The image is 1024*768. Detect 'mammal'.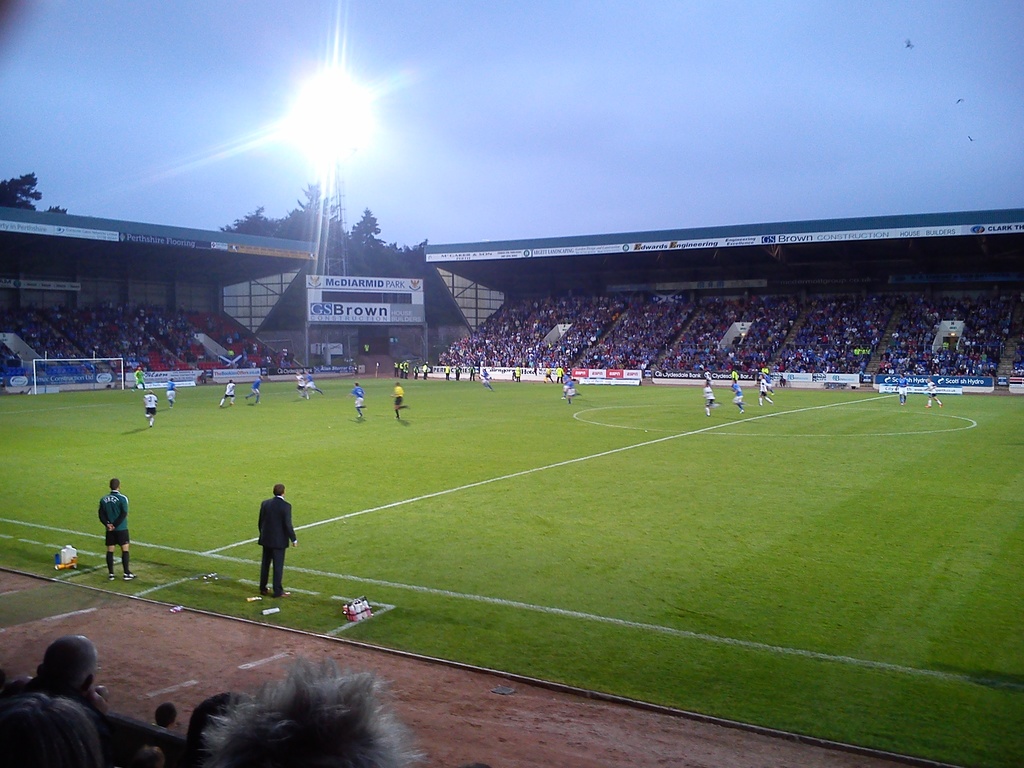
Detection: bbox=[543, 369, 552, 385].
